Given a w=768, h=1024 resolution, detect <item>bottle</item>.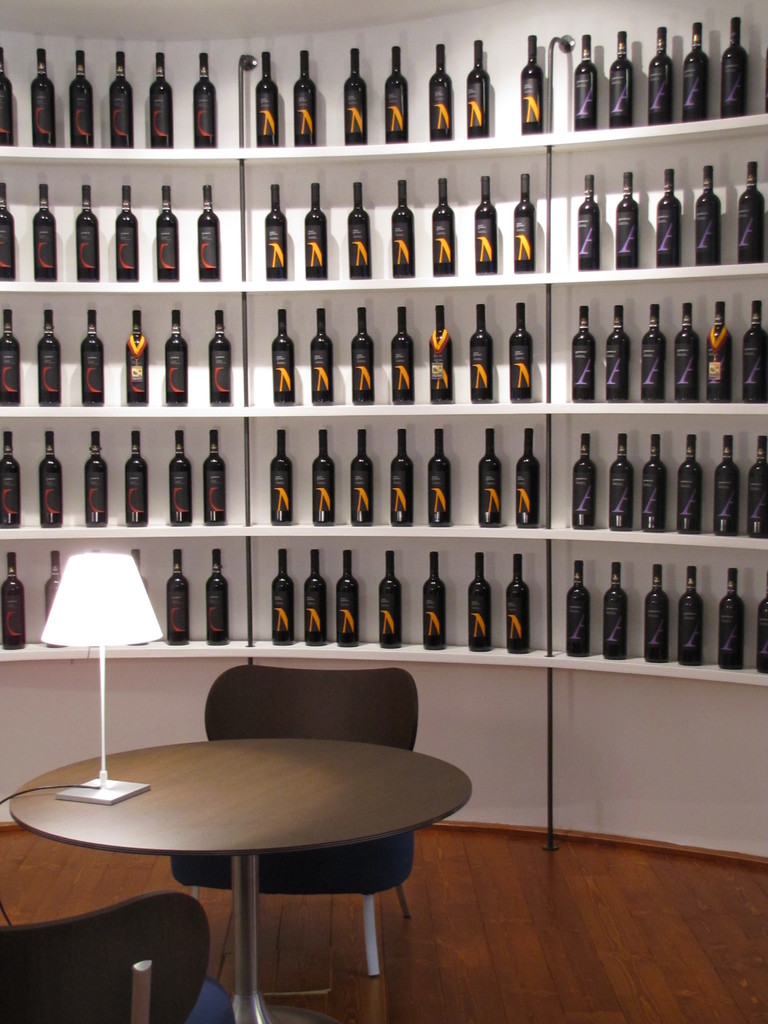
(left=163, top=312, right=187, bottom=406).
